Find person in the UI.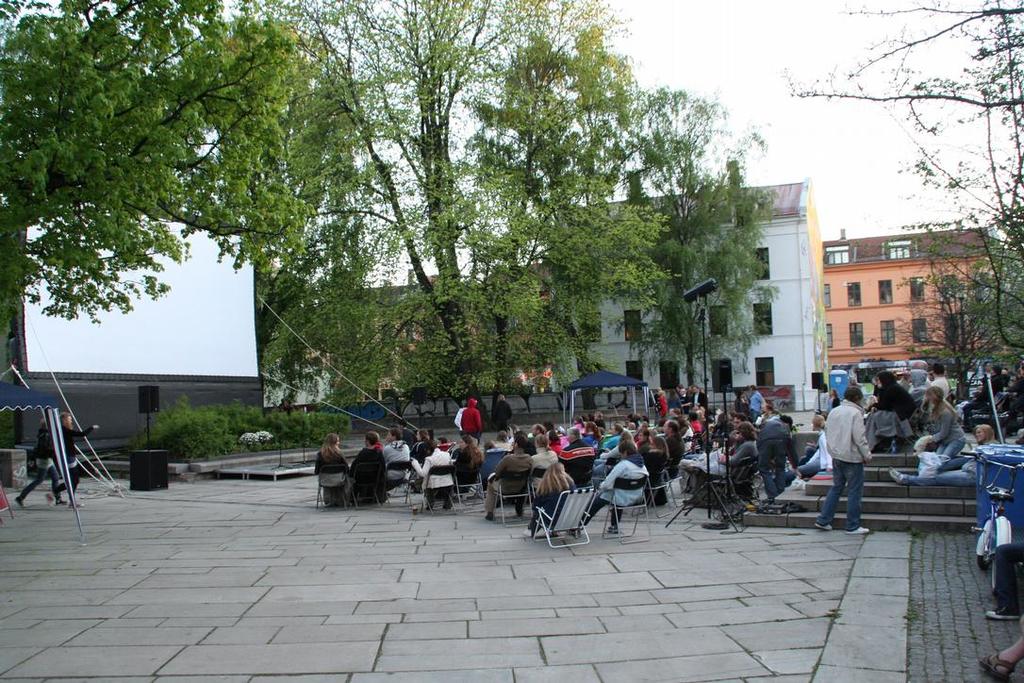
UI element at (983, 623, 1023, 682).
